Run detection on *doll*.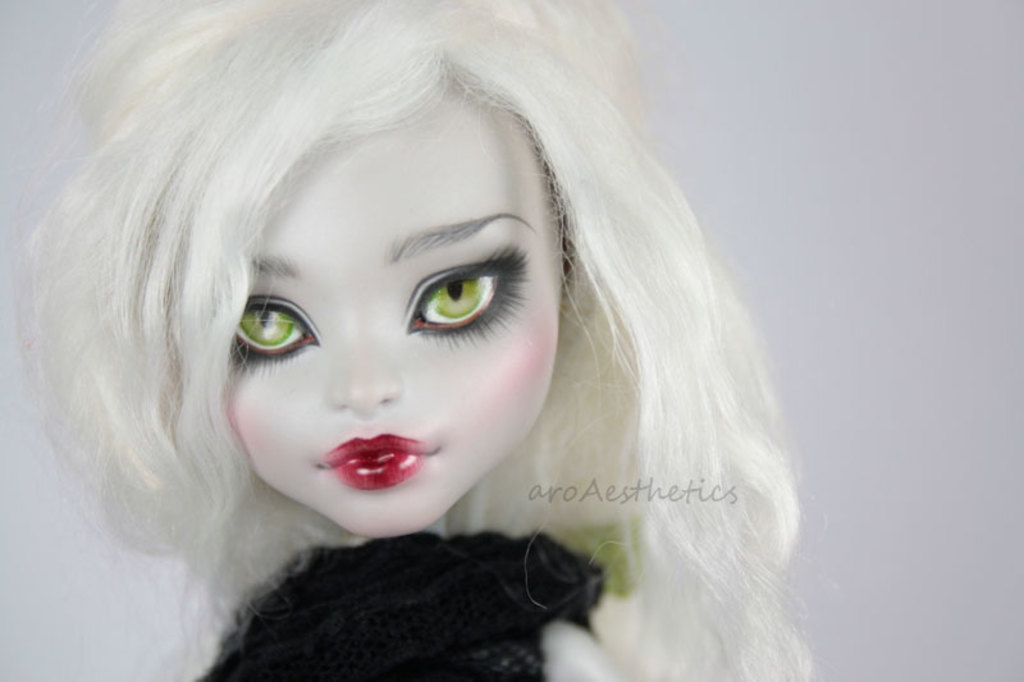
Result: <bbox>15, 0, 823, 681</bbox>.
